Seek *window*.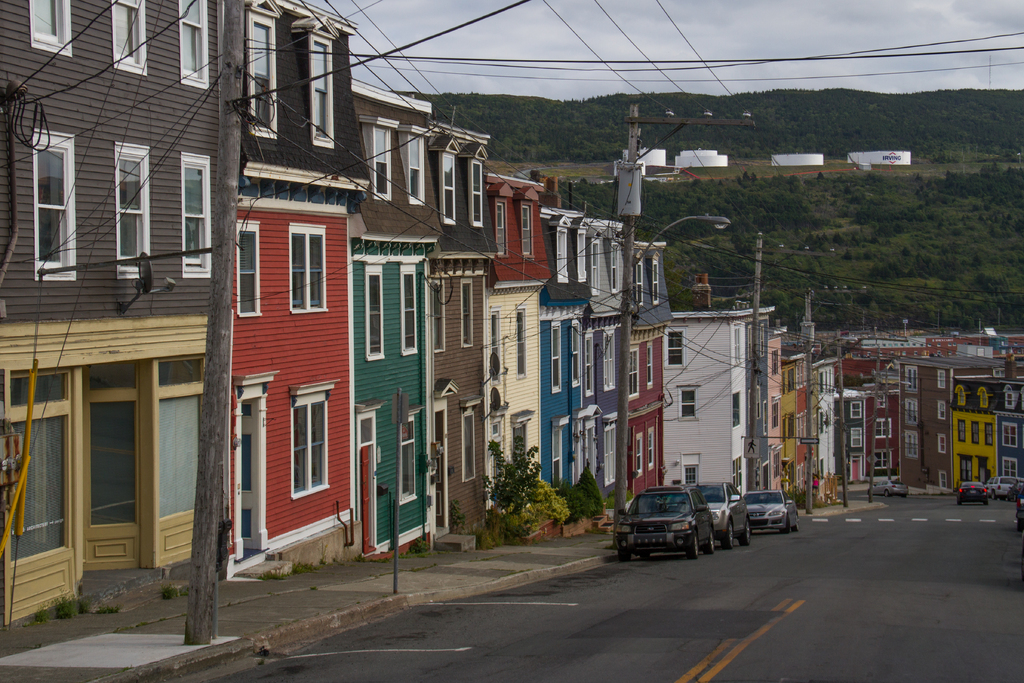
(left=576, top=234, right=589, bottom=281).
